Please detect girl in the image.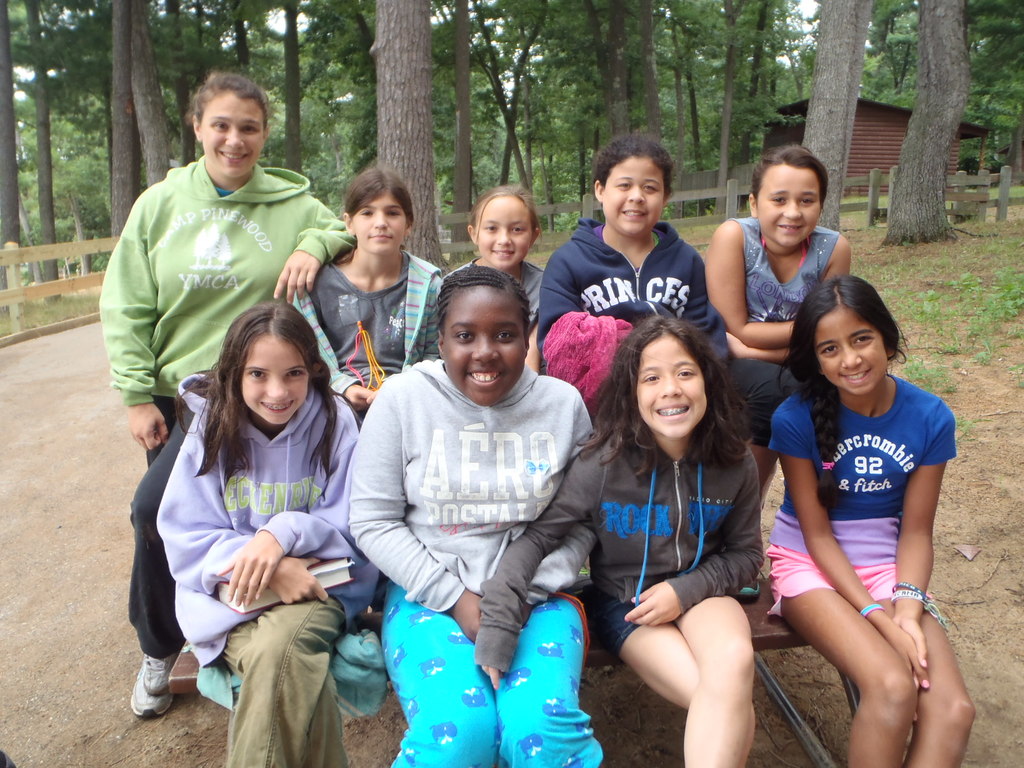
bbox(349, 263, 606, 767).
